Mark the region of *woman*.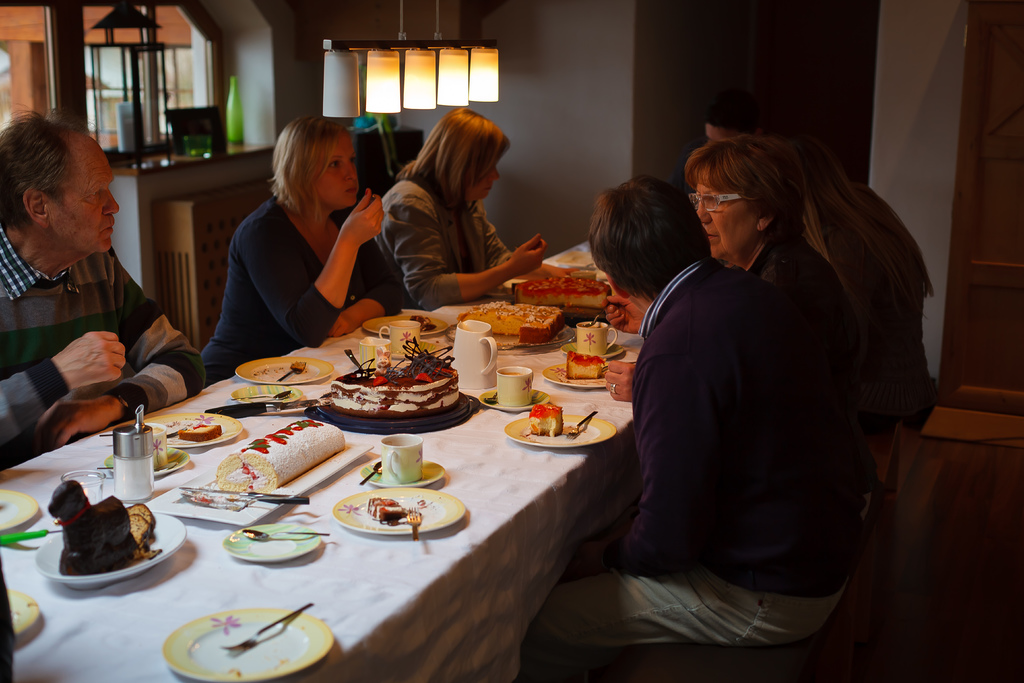
Region: (776, 134, 941, 439).
